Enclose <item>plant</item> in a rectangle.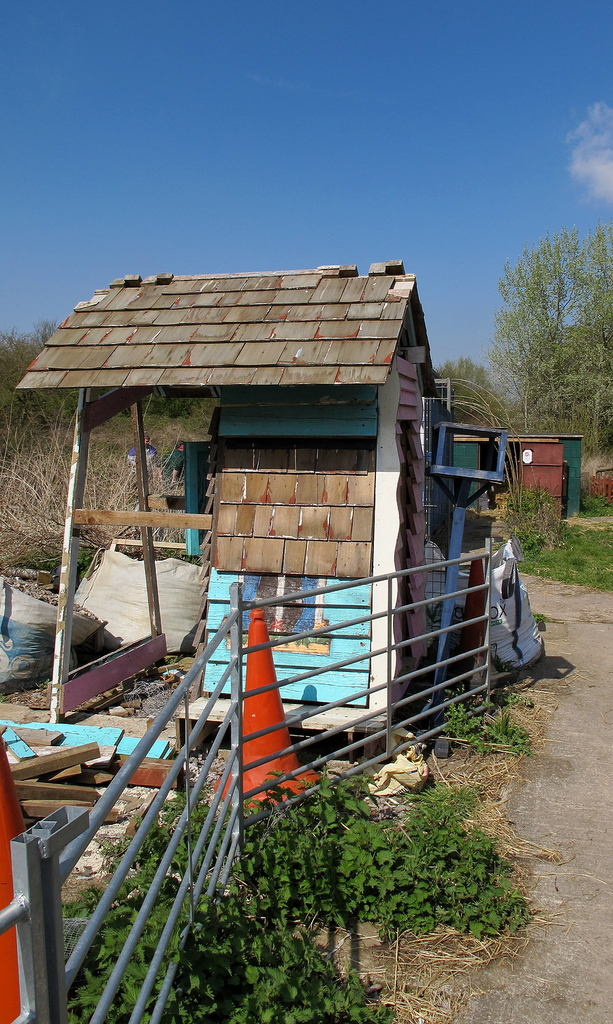
<bbox>164, 654, 178, 669</bbox>.
